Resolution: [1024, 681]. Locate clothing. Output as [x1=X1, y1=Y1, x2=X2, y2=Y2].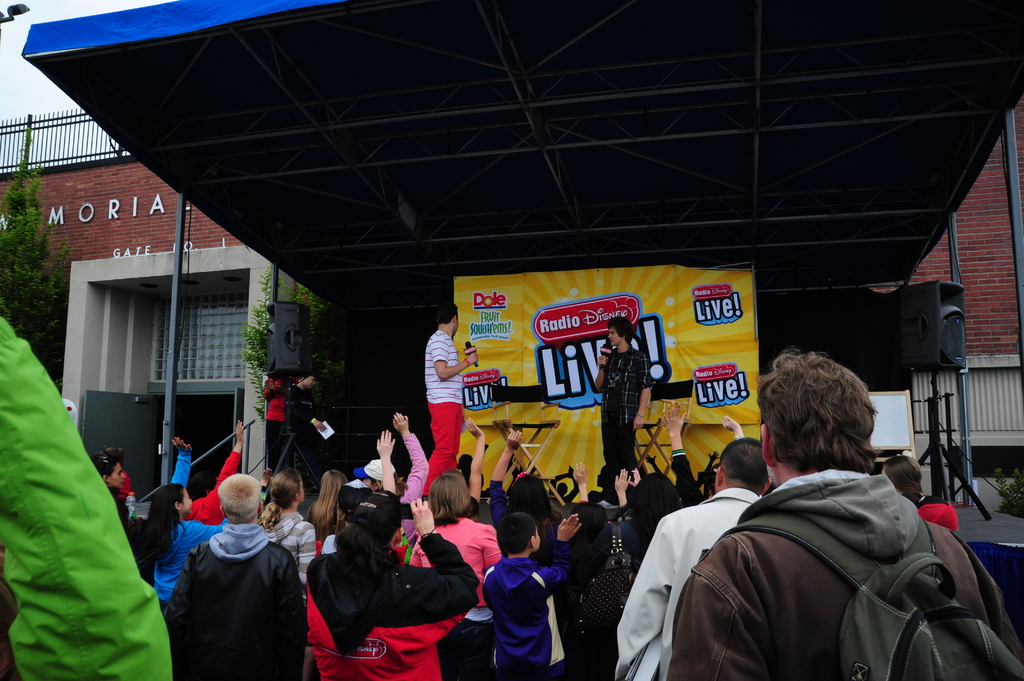
[x1=902, y1=493, x2=962, y2=535].
